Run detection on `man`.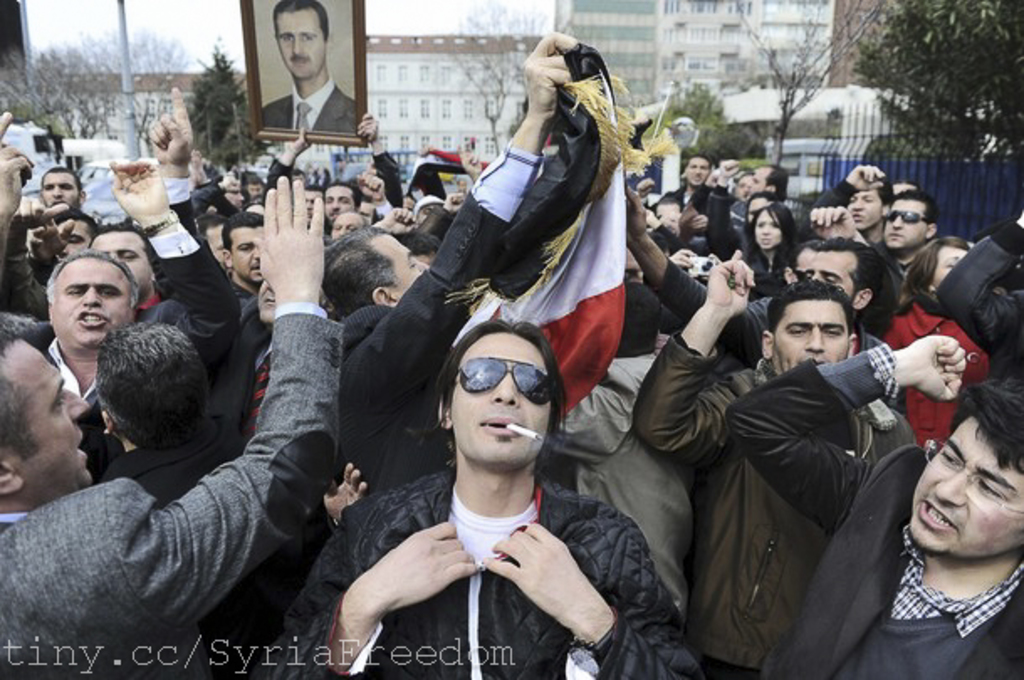
Result: bbox(885, 191, 950, 272).
